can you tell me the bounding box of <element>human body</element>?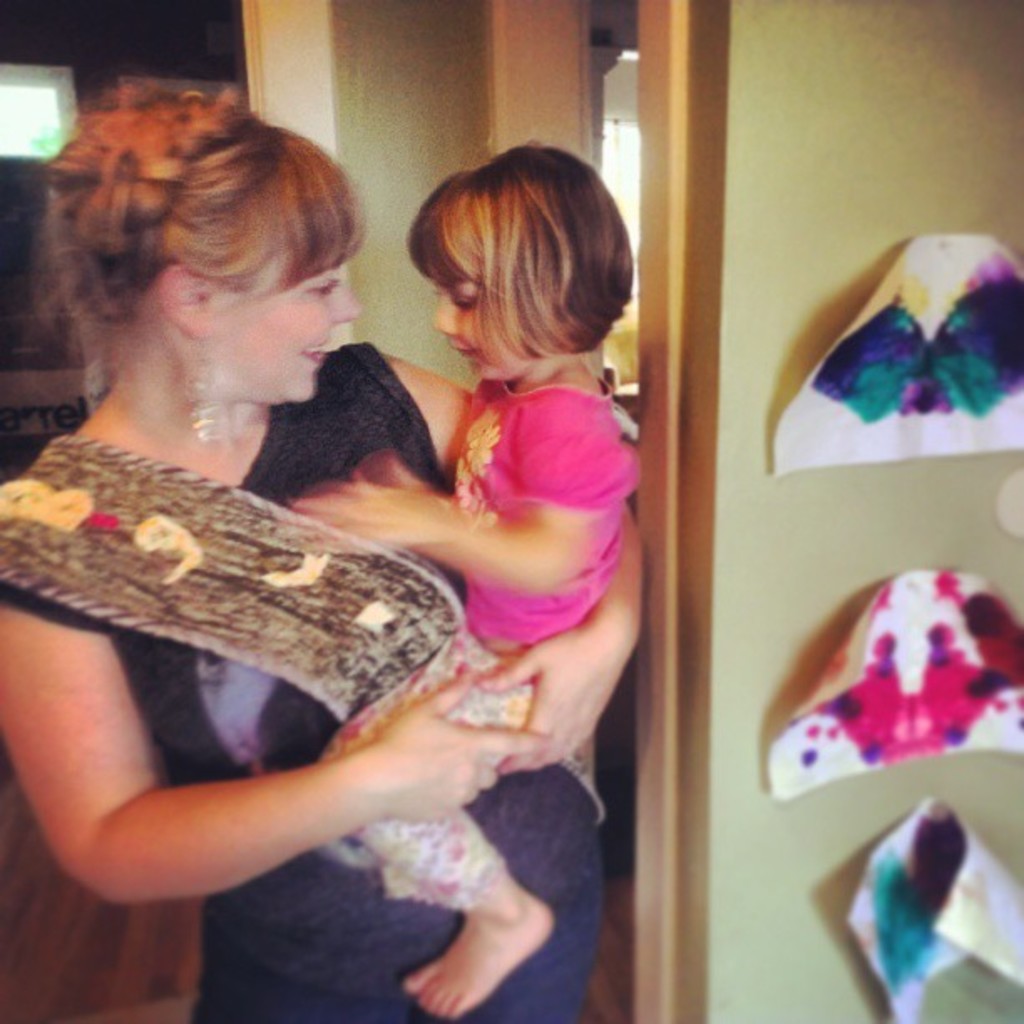
box=[305, 132, 654, 1022].
